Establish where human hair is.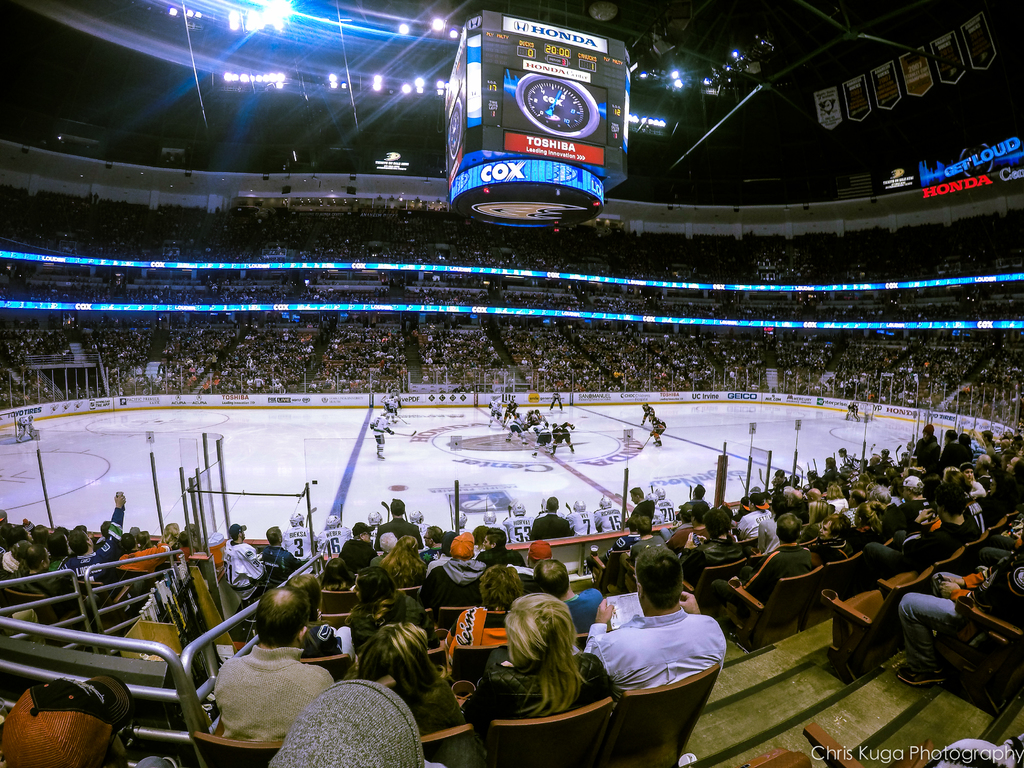
Established at <box>791,489,801,504</box>.
